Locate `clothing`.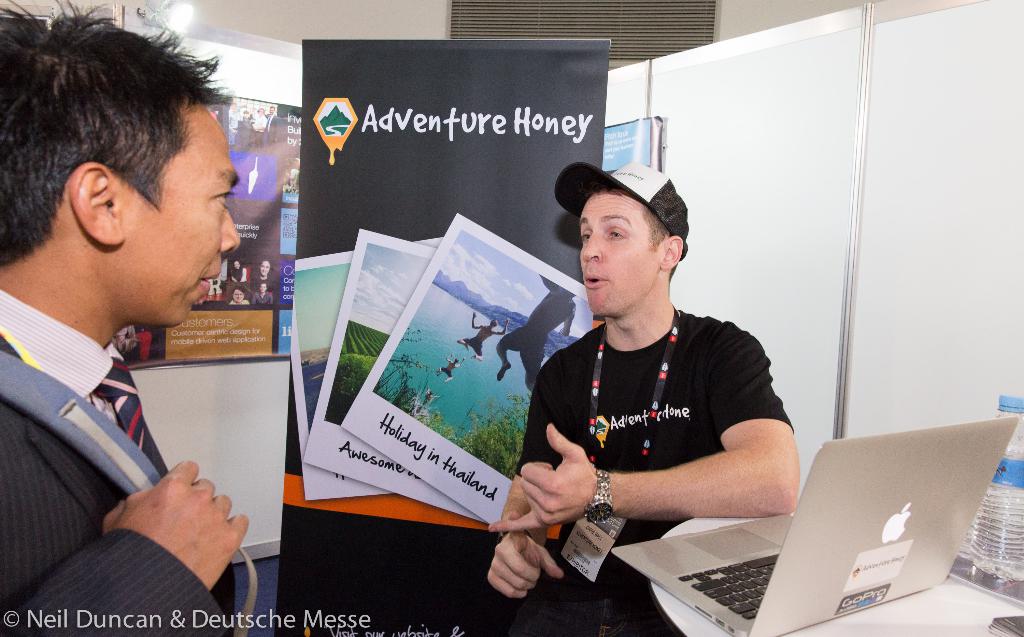
Bounding box: bbox(8, 238, 256, 627).
